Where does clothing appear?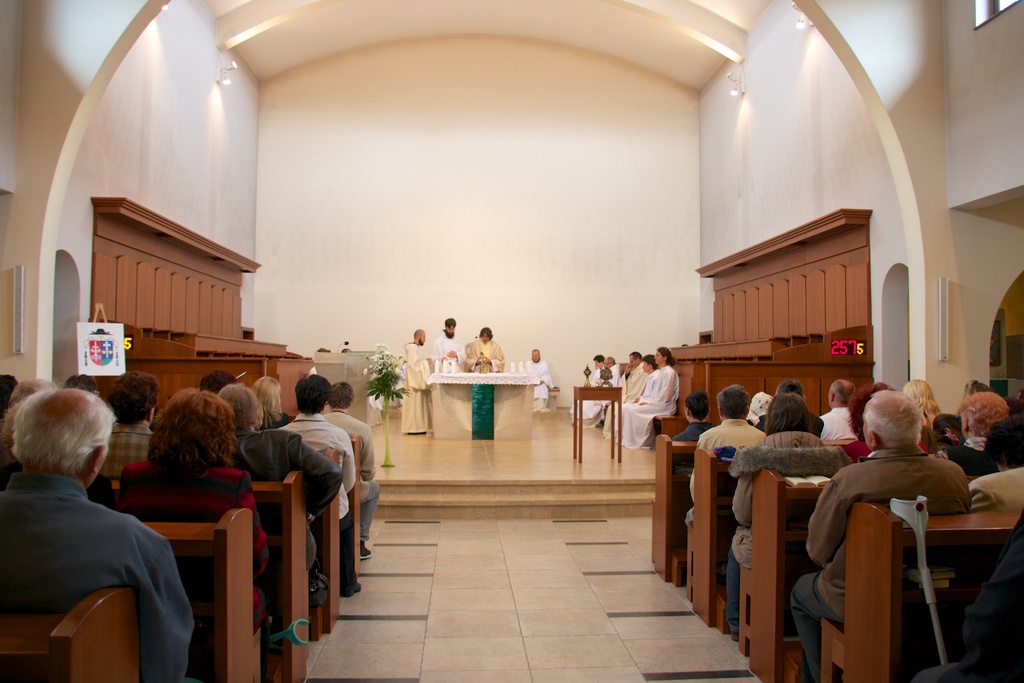
Appears at x1=911, y1=523, x2=1023, y2=682.
